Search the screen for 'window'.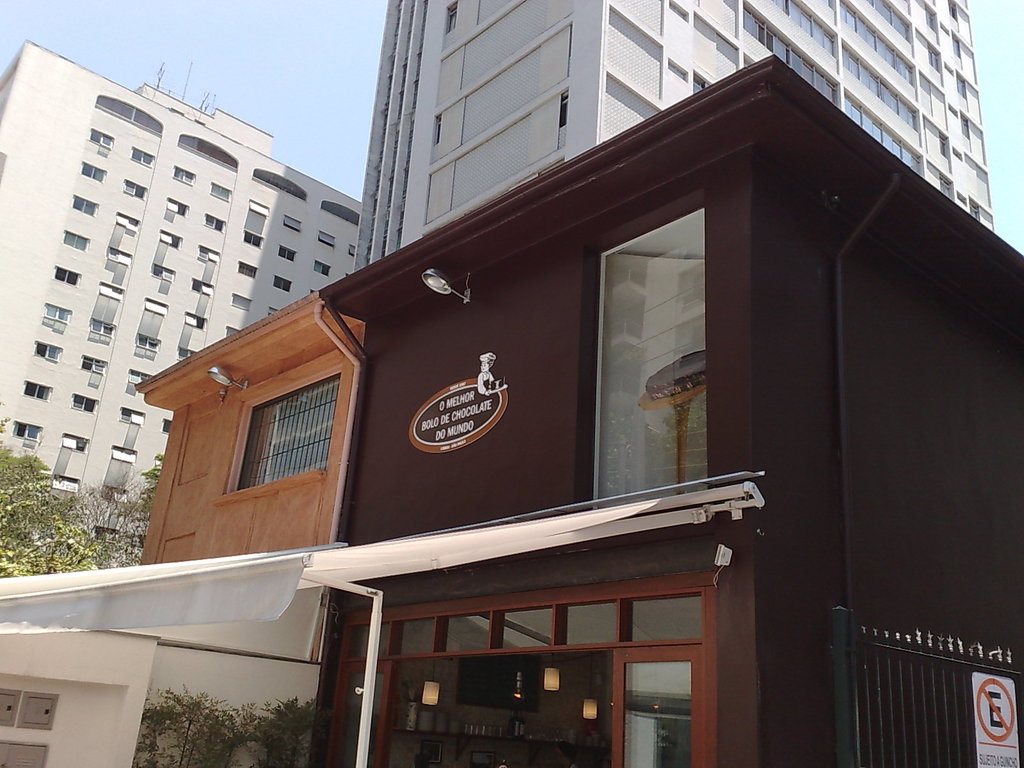
Found at [x1=19, y1=378, x2=52, y2=403].
